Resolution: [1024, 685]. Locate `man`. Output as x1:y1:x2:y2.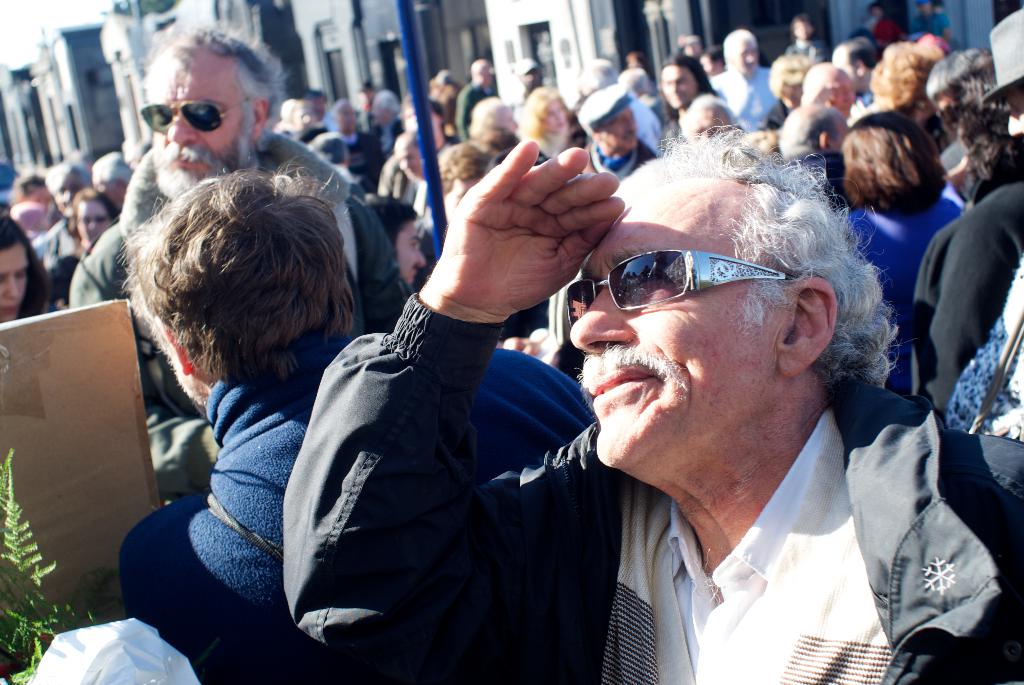
0:212:58:324.
